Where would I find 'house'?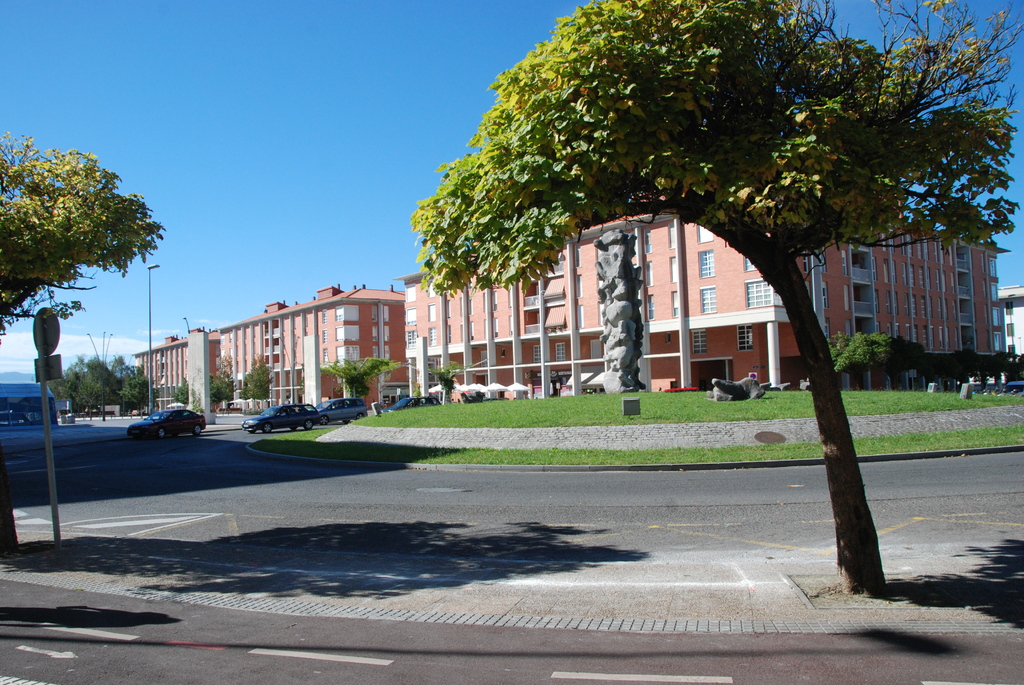
At {"left": 991, "top": 278, "right": 1023, "bottom": 354}.
